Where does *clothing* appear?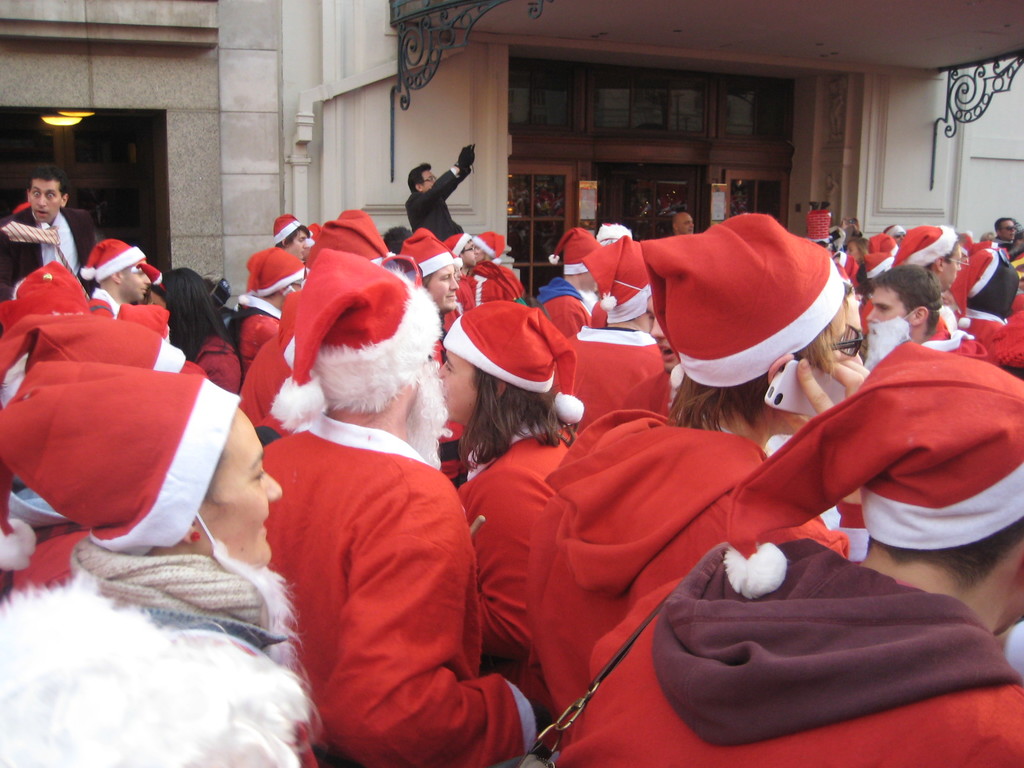
Appears at bbox=[531, 400, 776, 719].
